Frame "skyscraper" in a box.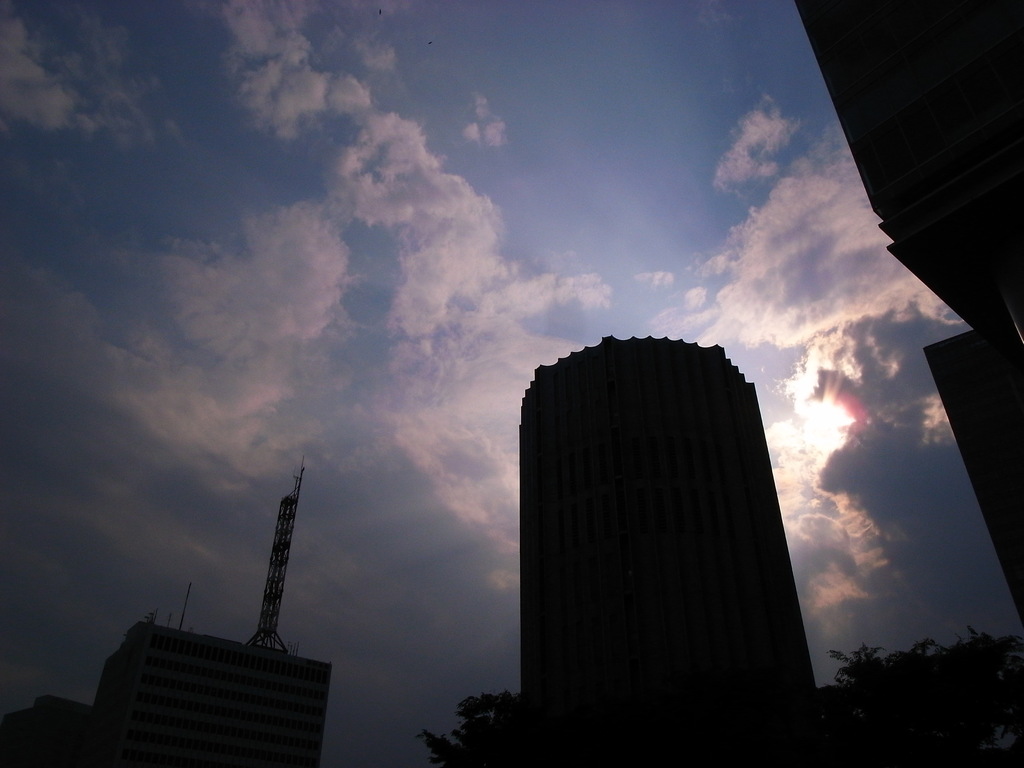
crop(519, 339, 822, 767).
